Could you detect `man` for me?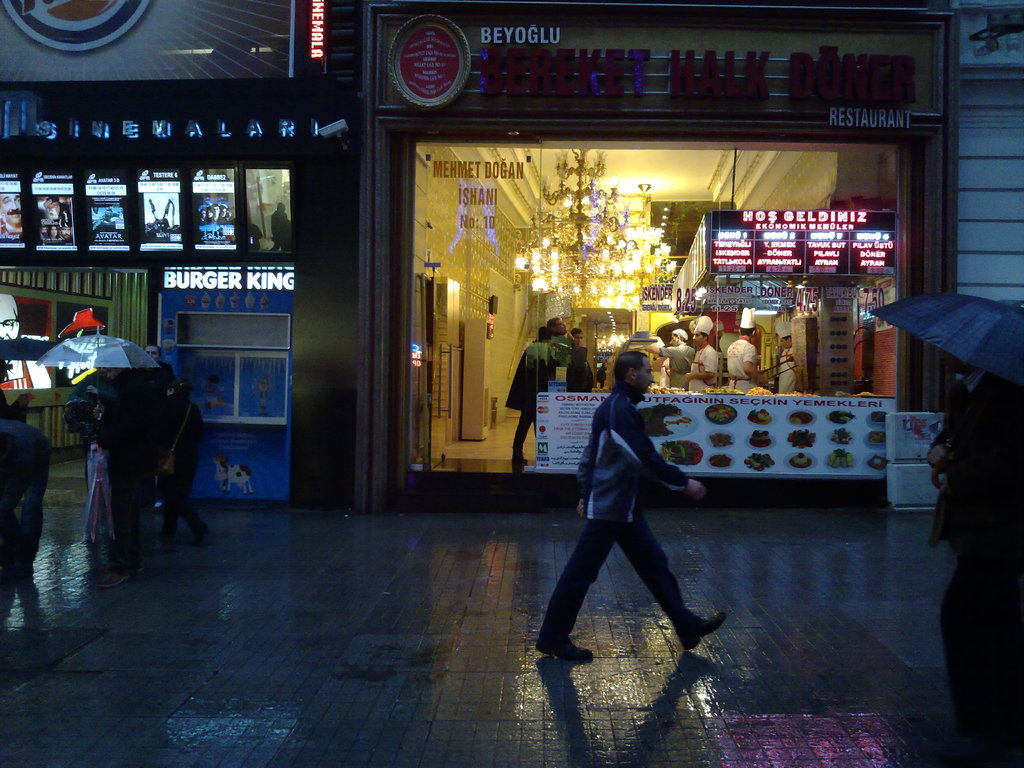
Detection result: bbox=(774, 314, 794, 390).
